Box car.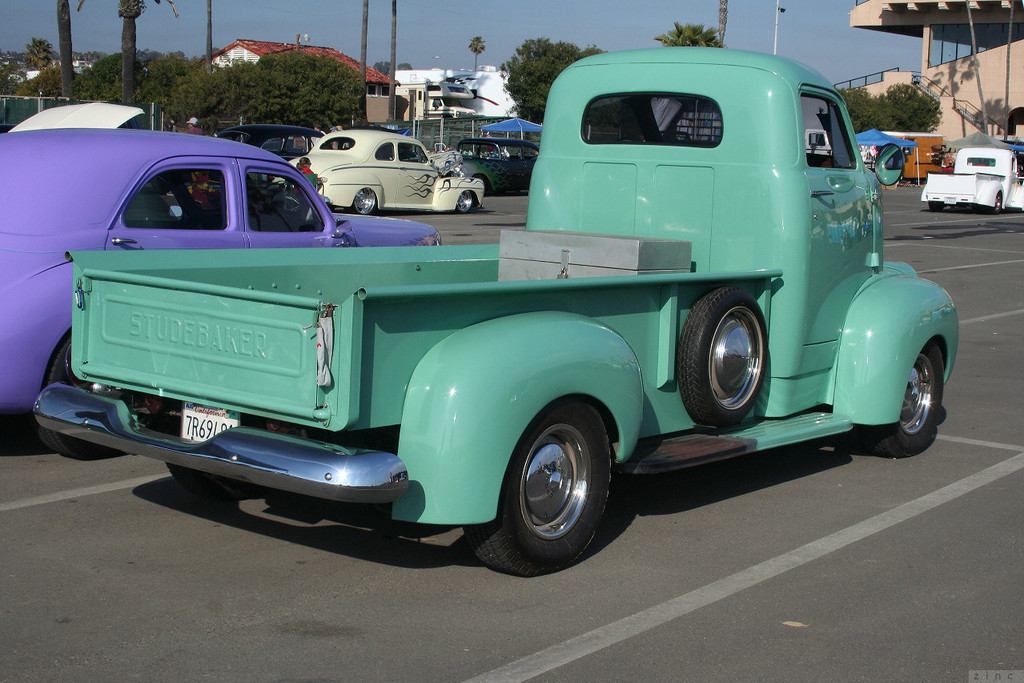
Rect(0, 130, 440, 463).
